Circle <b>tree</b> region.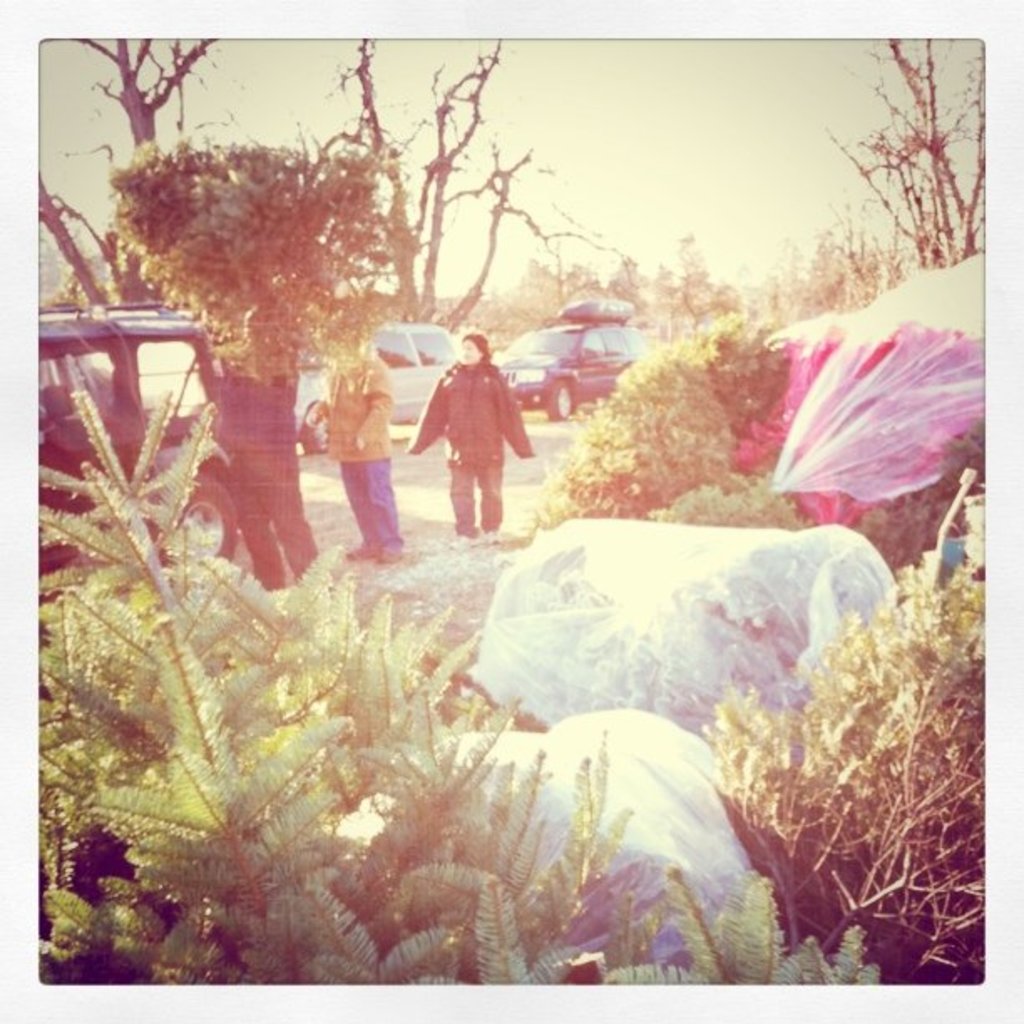
Region: (740, 239, 800, 333).
